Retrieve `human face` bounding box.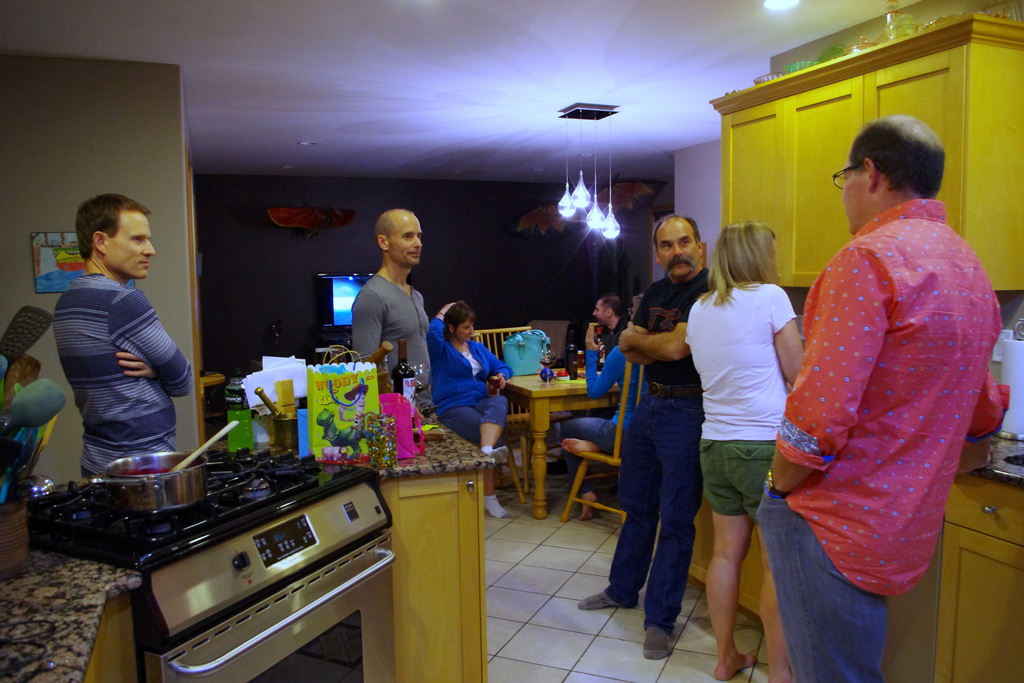
Bounding box: Rect(392, 217, 425, 265).
